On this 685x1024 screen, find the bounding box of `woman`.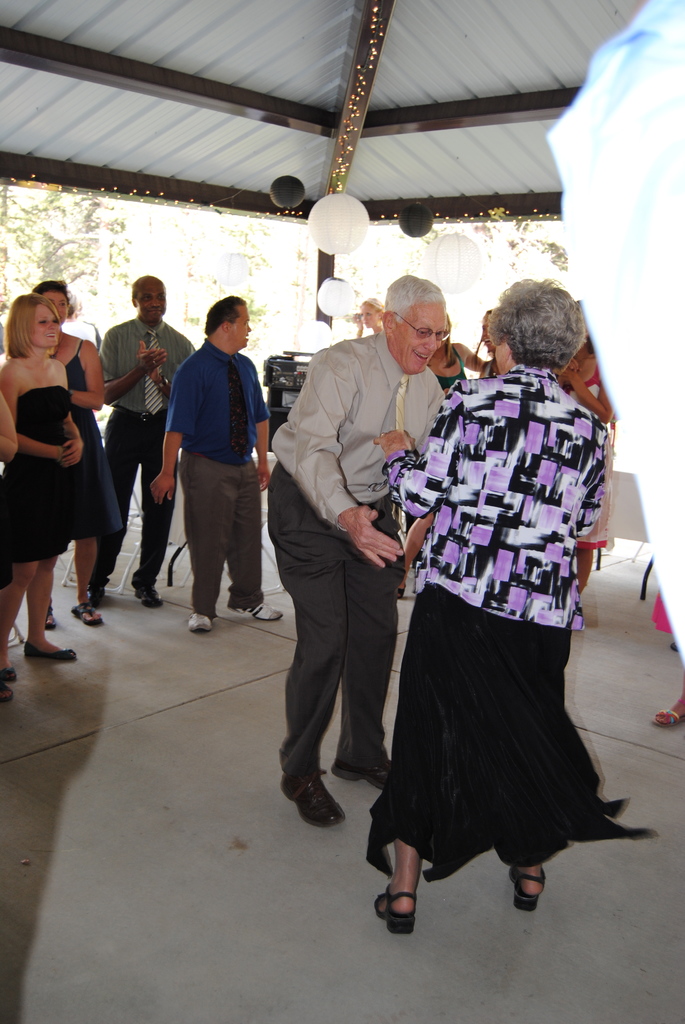
Bounding box: 375, 274, 661, 935.
